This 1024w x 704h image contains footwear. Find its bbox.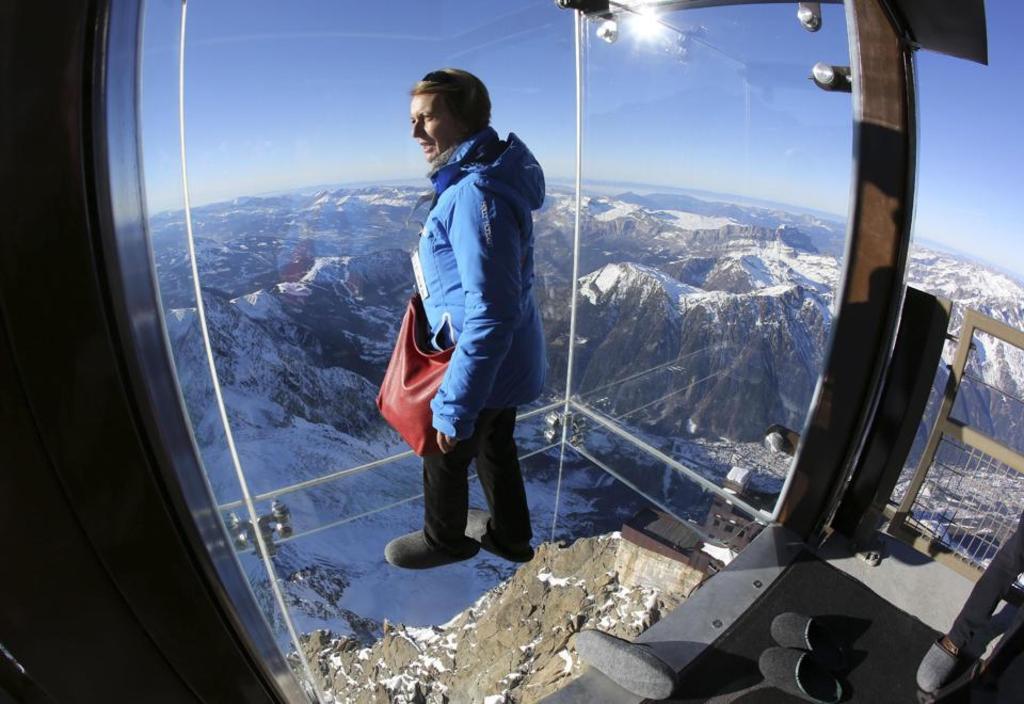
detection(383, 541, 480, 560).
